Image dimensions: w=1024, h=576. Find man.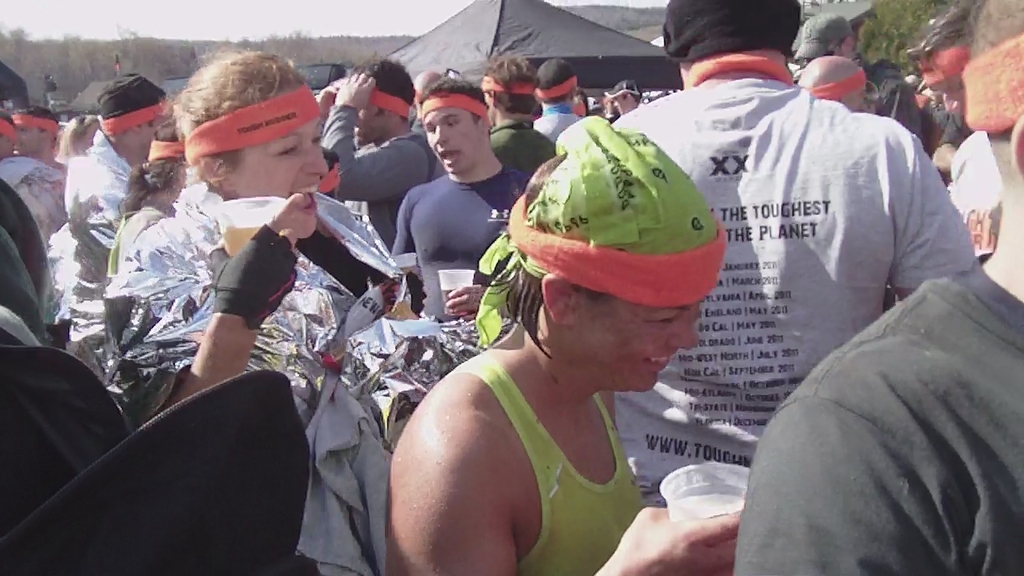
bbox=[794, 10, 857, 62].
